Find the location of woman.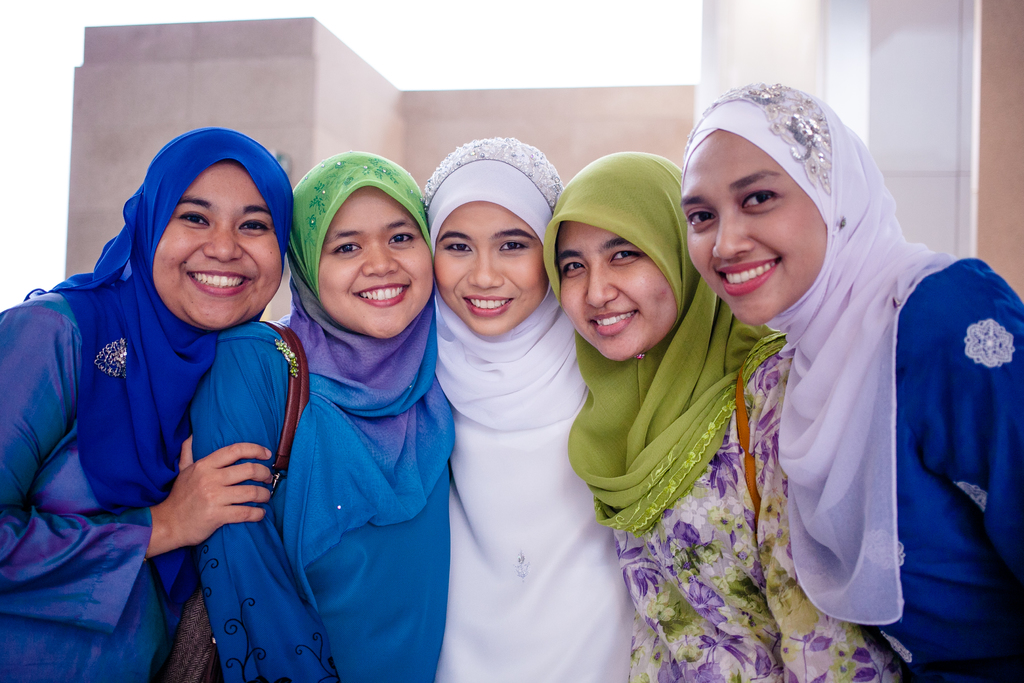
Location: [535, 147, 897, 682].
